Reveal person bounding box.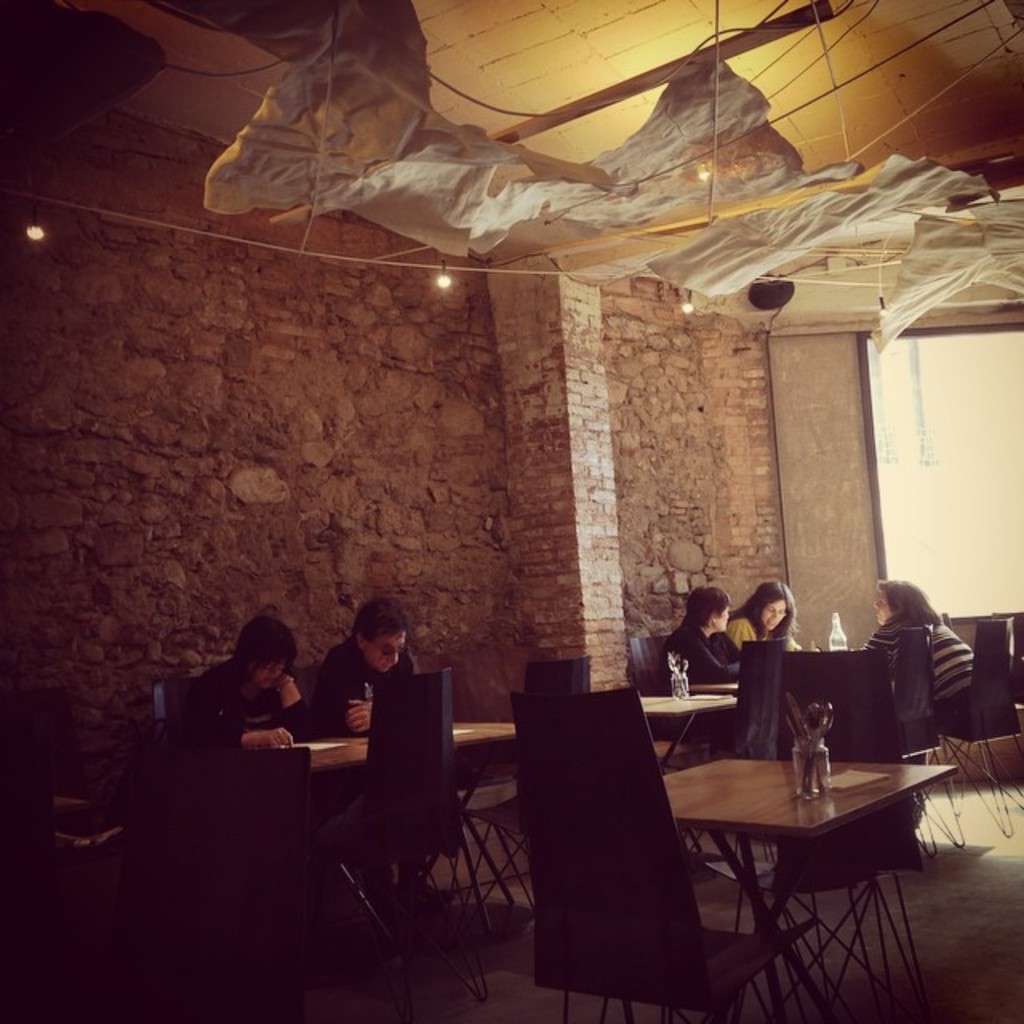
Revealed: Rect(722, 579, 798, 664).
